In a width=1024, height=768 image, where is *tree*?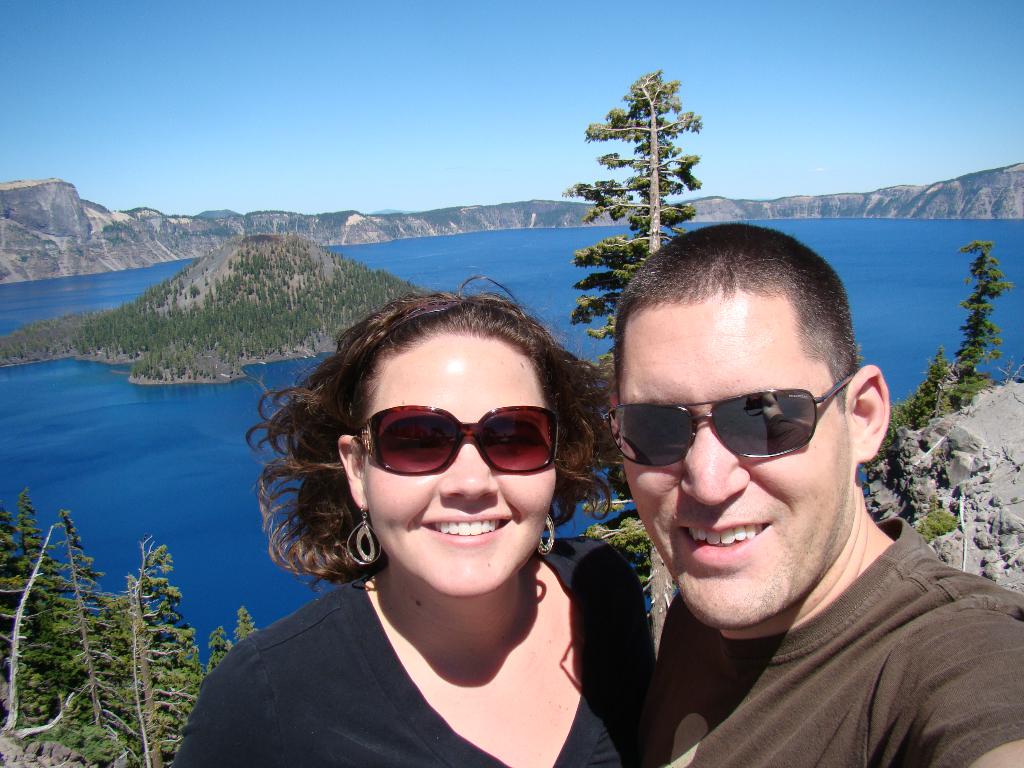
locate(943, 238, 1011, 410).
